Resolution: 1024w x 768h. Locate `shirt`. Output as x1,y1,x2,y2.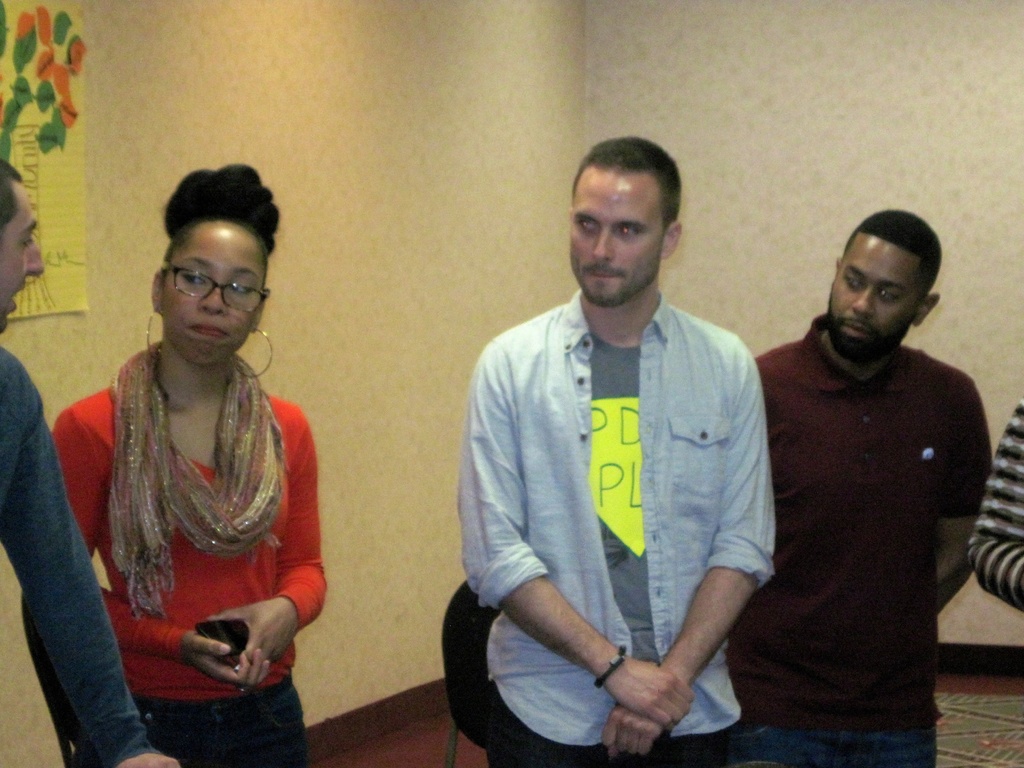
456,288,780,750.
